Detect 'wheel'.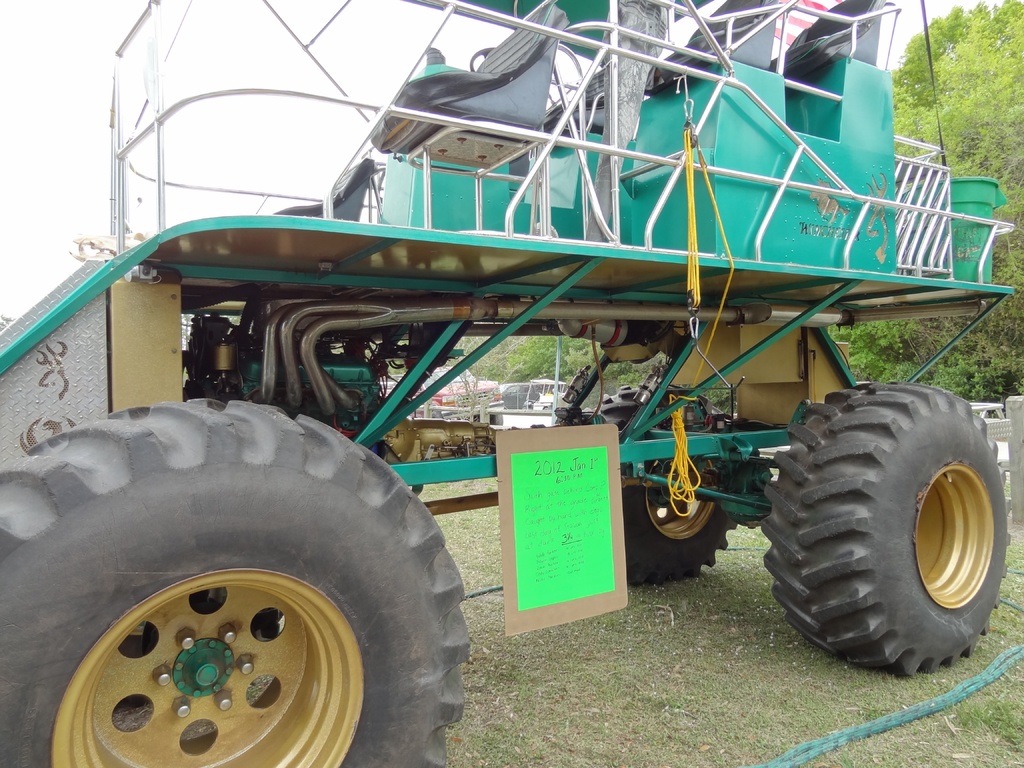
Detected at detection(759, 383, 1013, 677).
